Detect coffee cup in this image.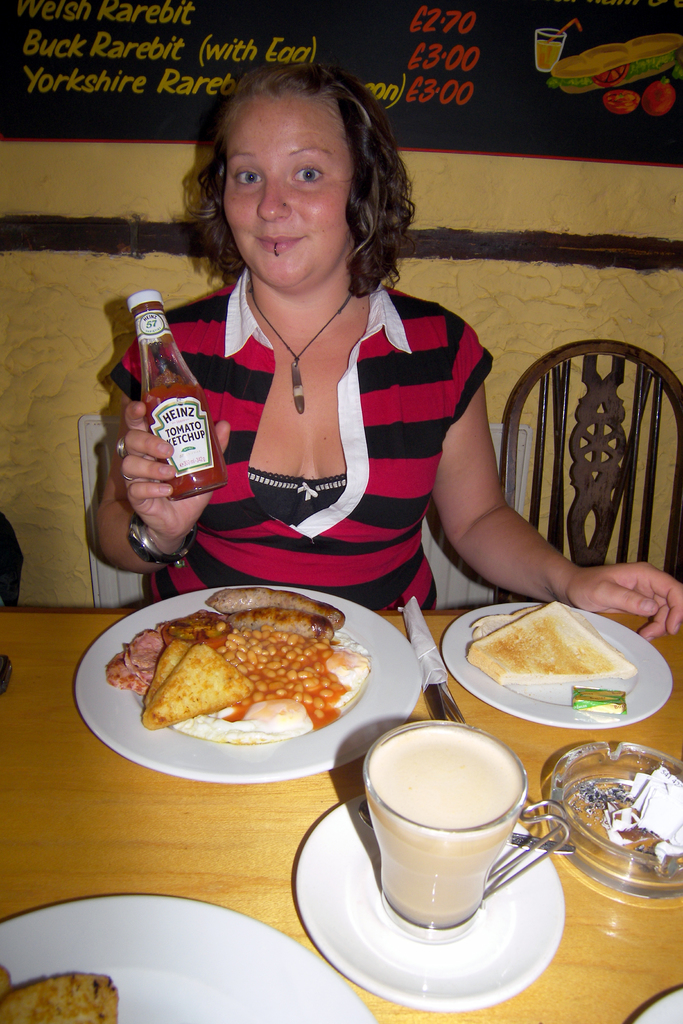
Detection: bbox=[361, 717, 579, 942].
